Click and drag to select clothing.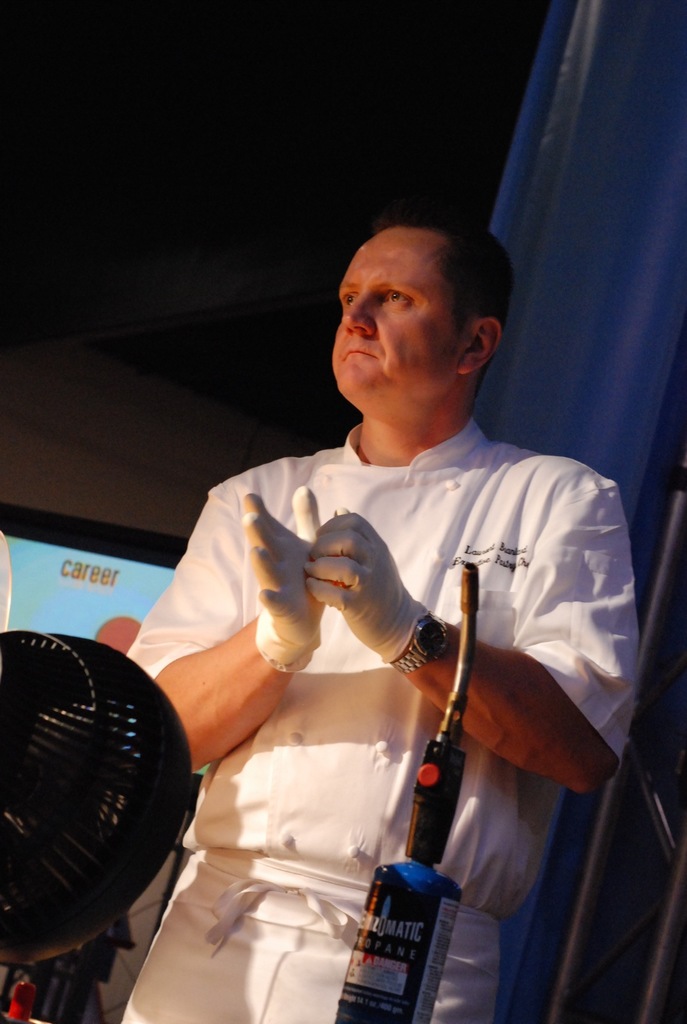
Selection: 120 406 642 1023.
